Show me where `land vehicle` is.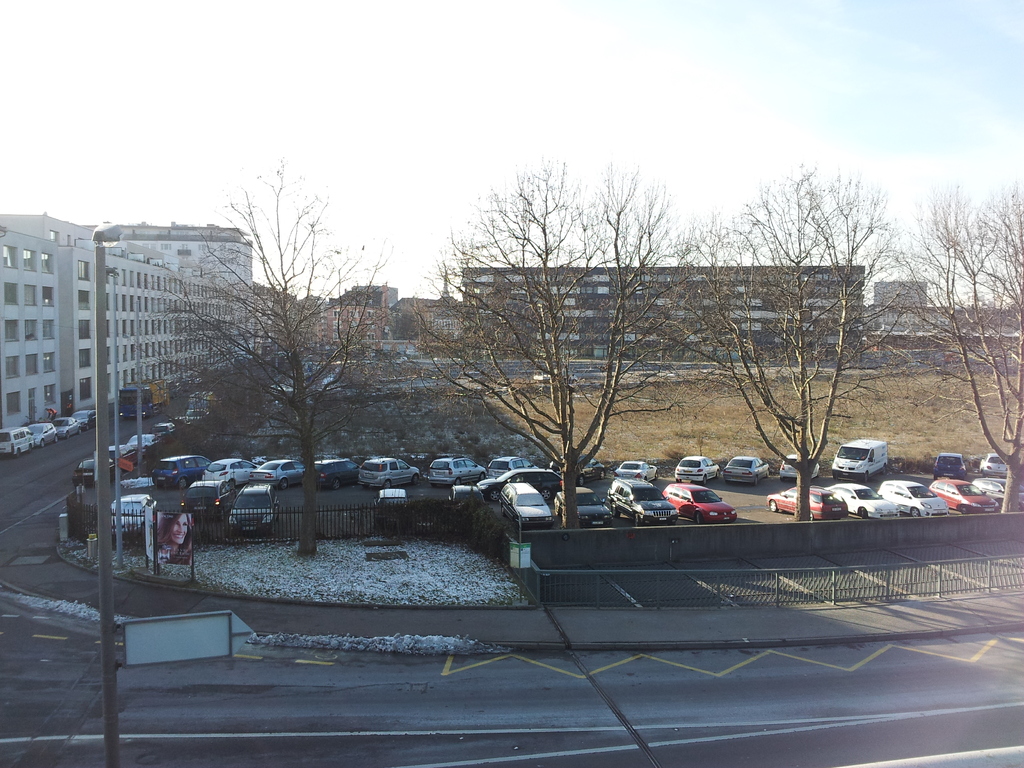
`land vehicle` is at <box>612,460,659,482</box>.
